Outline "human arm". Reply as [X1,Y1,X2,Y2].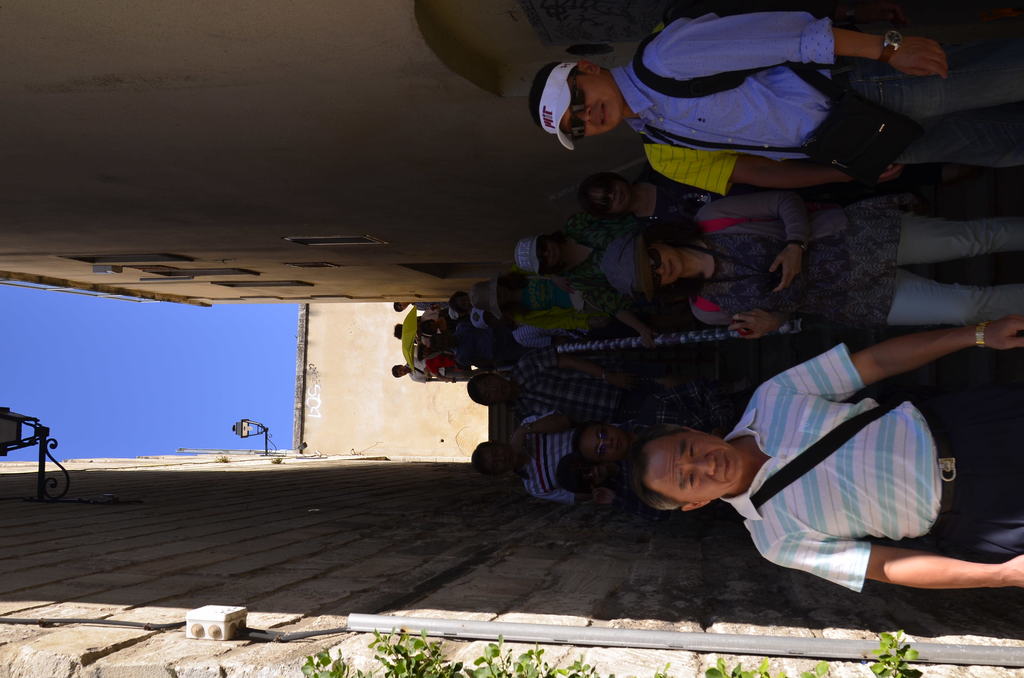
[799,316,1001,419].
